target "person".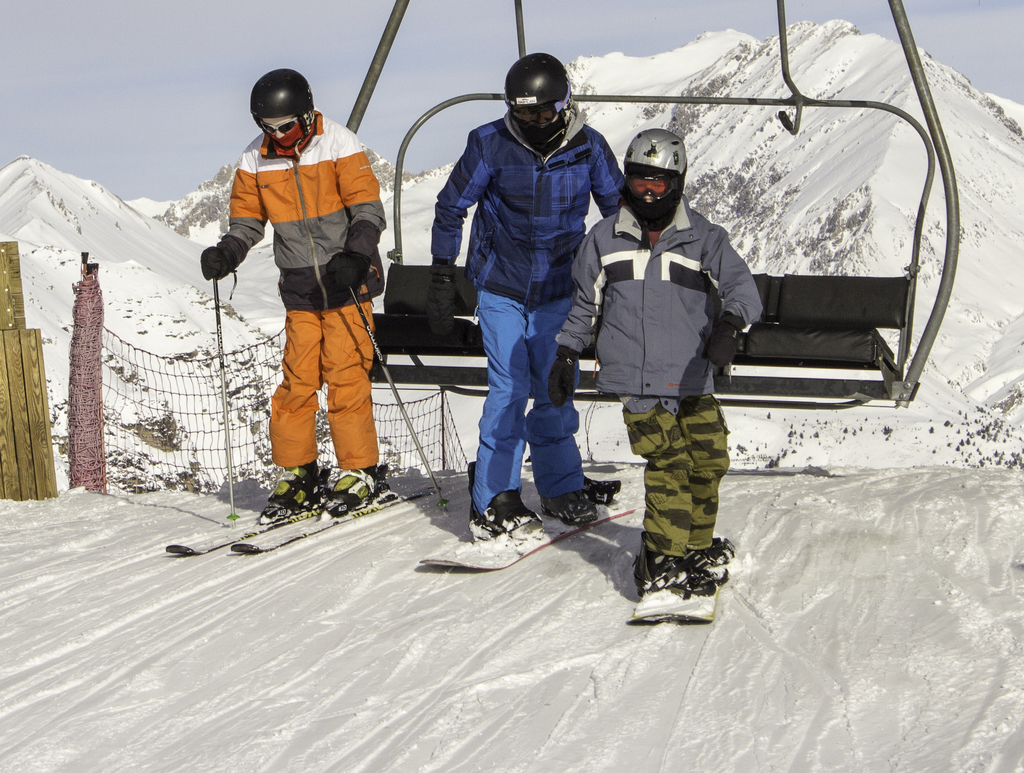
Target region: (left=431, top=47, right=625, bottom=536).
